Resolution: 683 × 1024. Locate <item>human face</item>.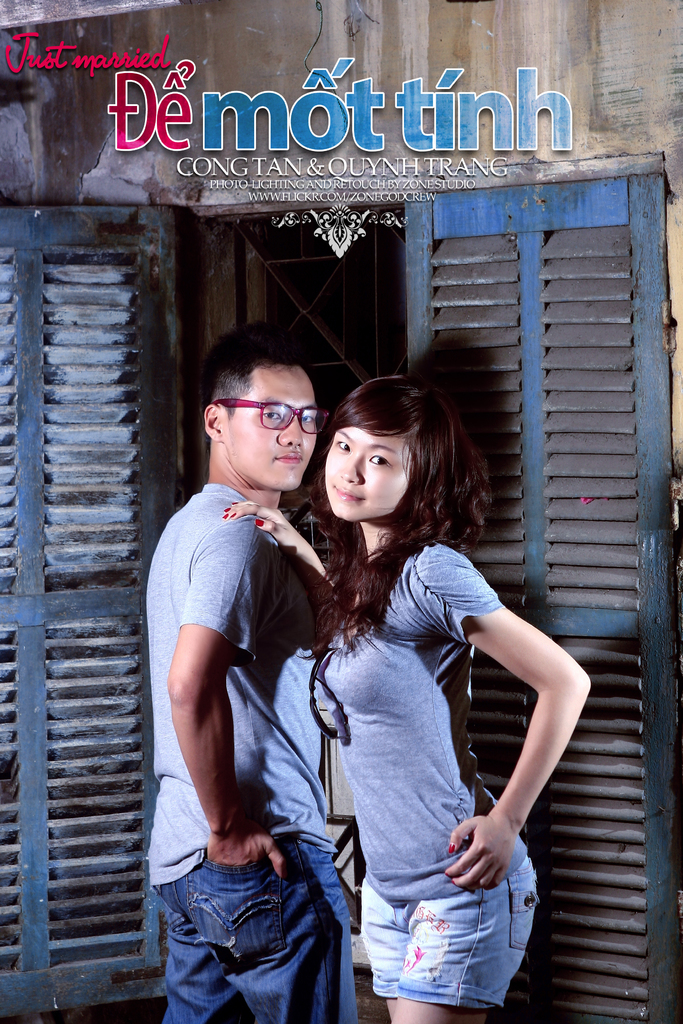
BBox(224, 371, 317, 495).
